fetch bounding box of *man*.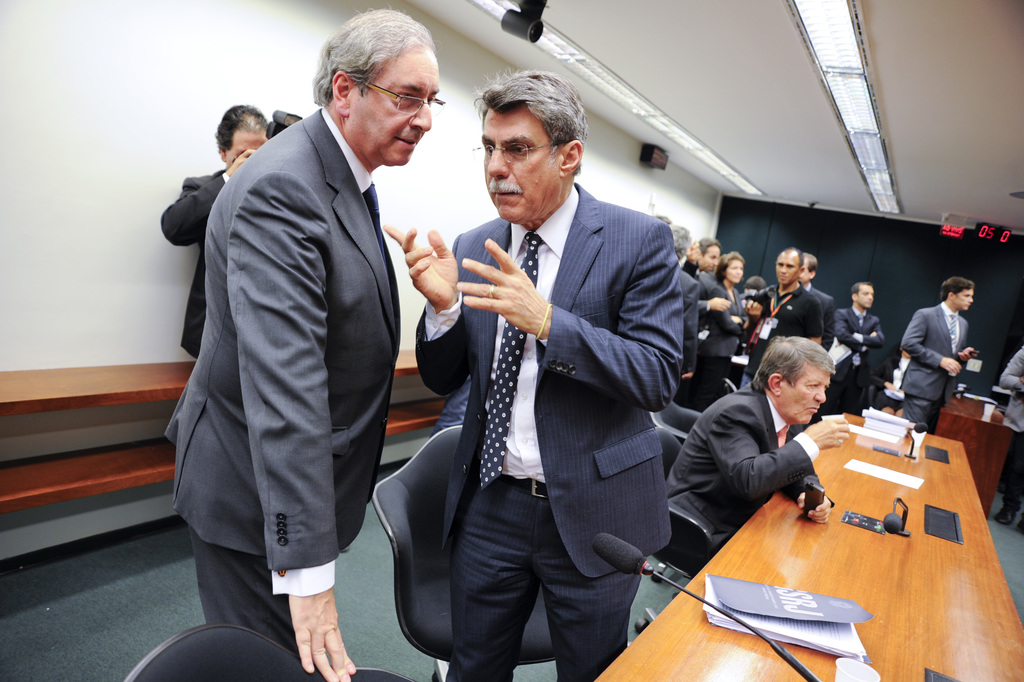
Bbox: BBox(690, 238, 735, 311).
